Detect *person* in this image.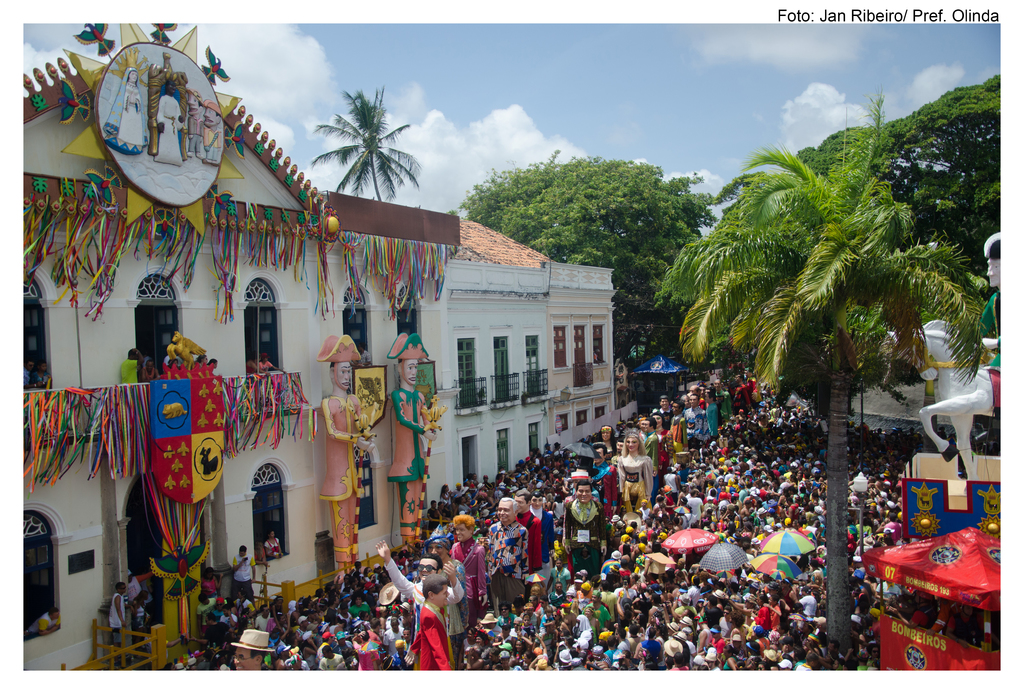
Detection: <region>591, 344, 599, 362</region>.
